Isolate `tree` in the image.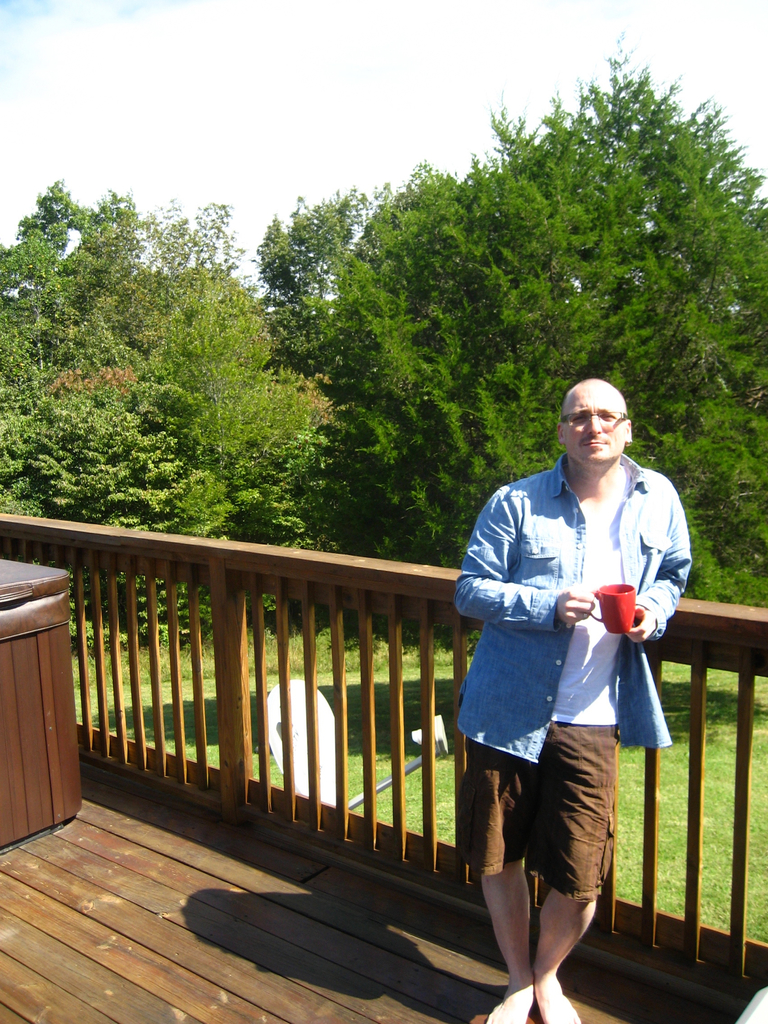
Isolated region: box(319, 33, 767, 609).
